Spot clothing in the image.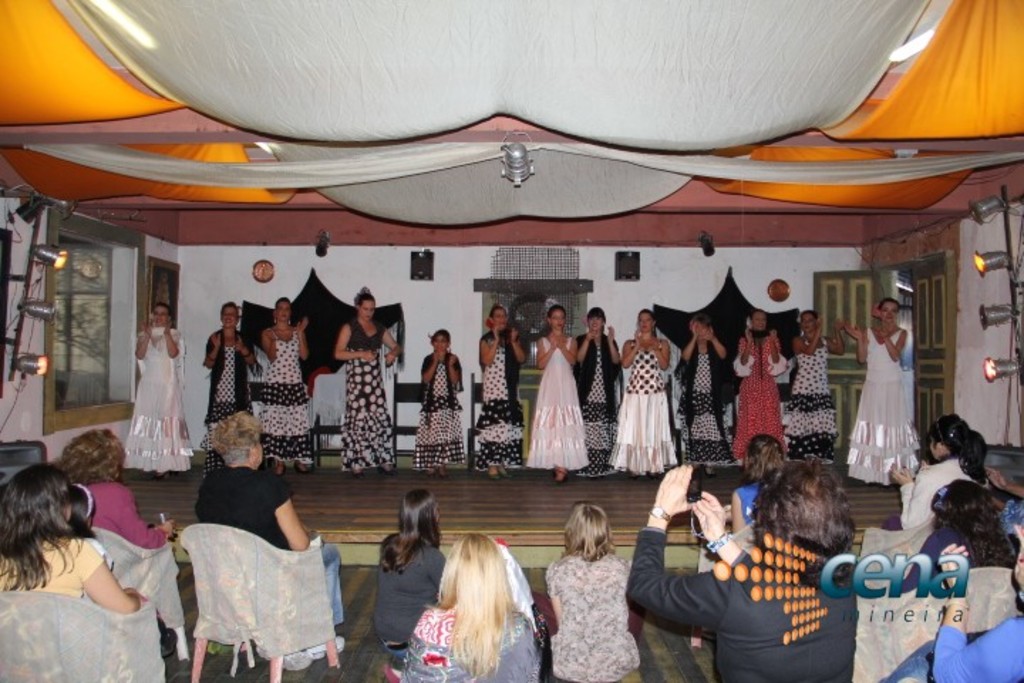
clothing found at pyautogui.locateOnScreen(402, 606, 539, 682).
